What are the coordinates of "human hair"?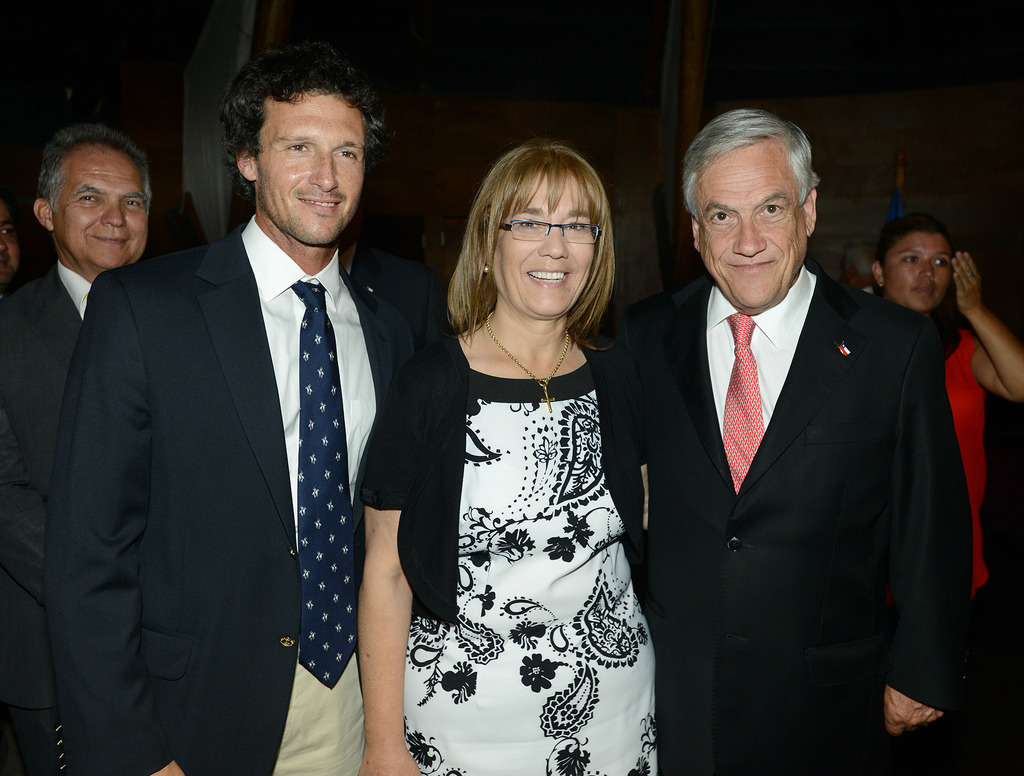
rect(35, 122, 155, 212).
